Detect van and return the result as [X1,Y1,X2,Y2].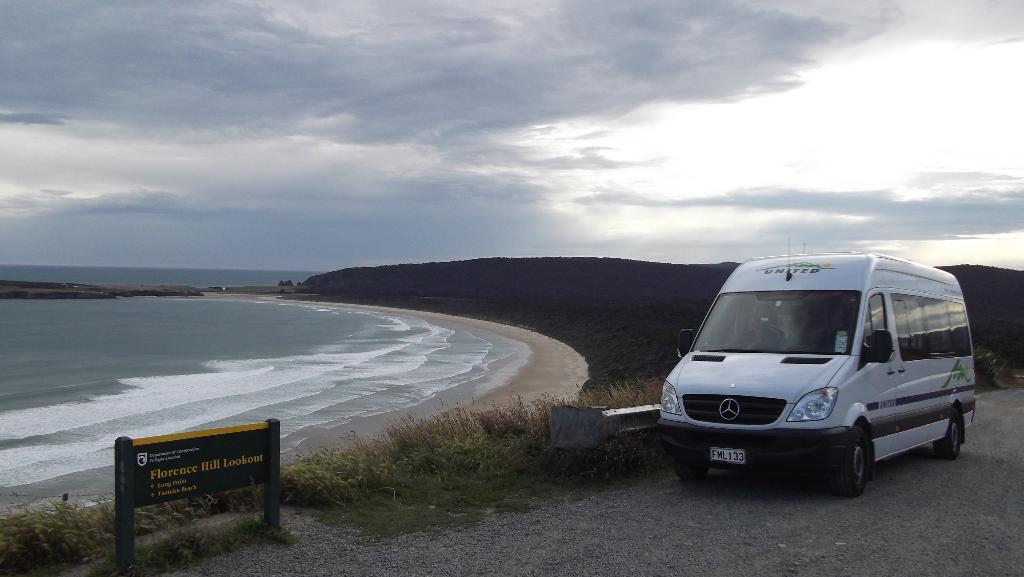
[657,240,982,496].
